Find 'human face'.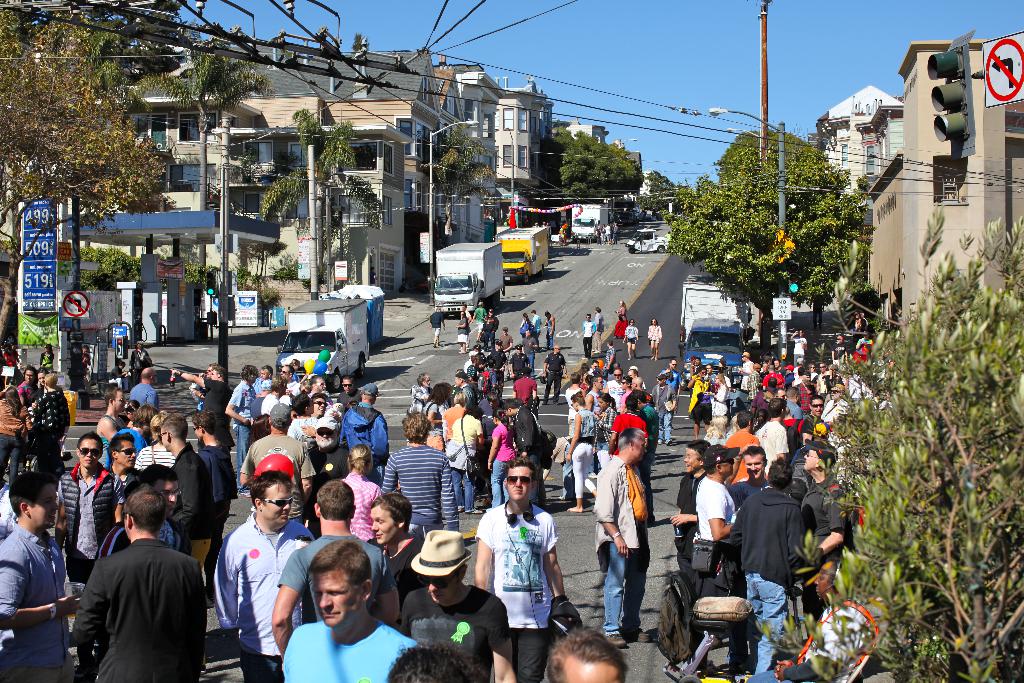
[312, 379, 327, 391].
